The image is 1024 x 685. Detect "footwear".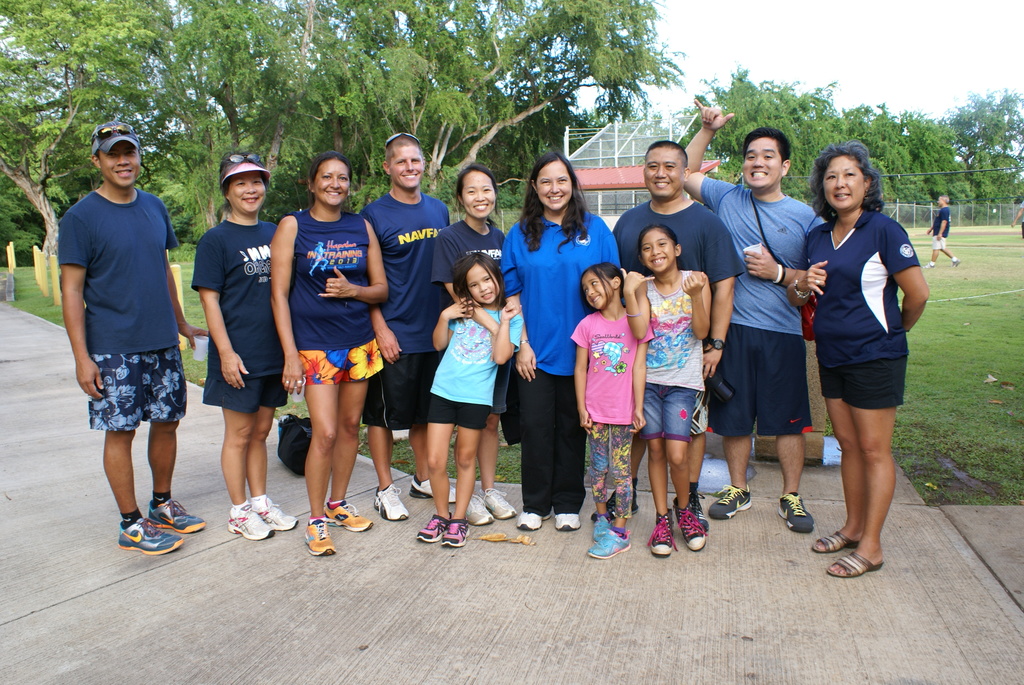
Detection: [687,487,708,532].
